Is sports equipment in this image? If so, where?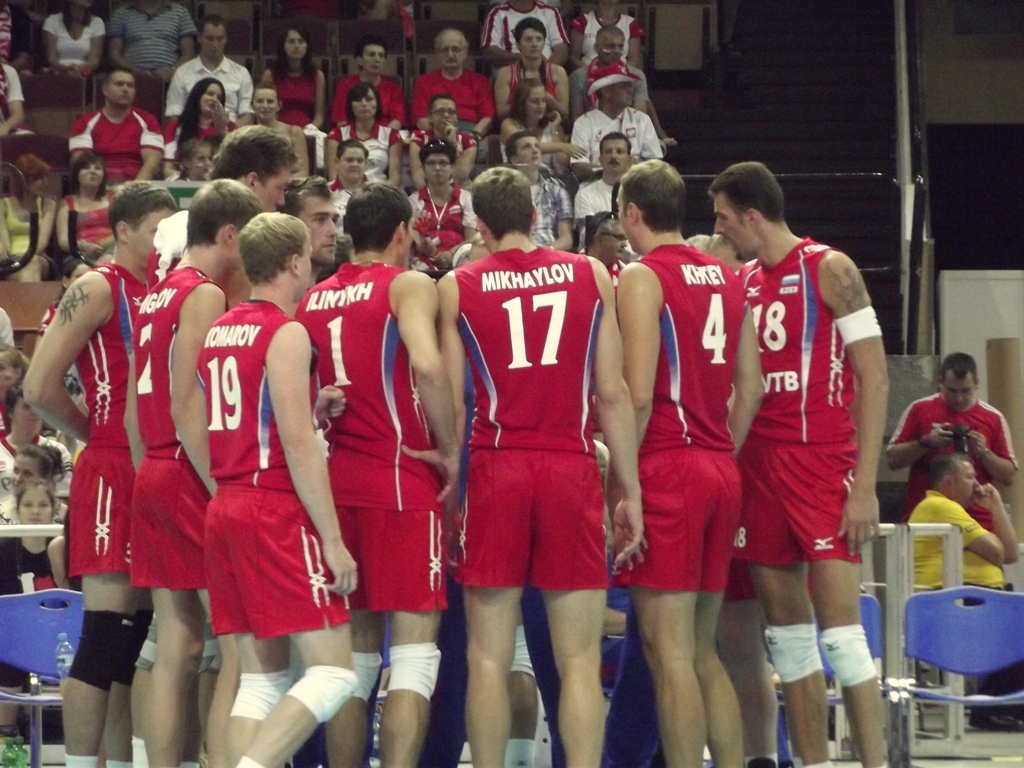
Yes, at locate(762, 624, 824, 683).
